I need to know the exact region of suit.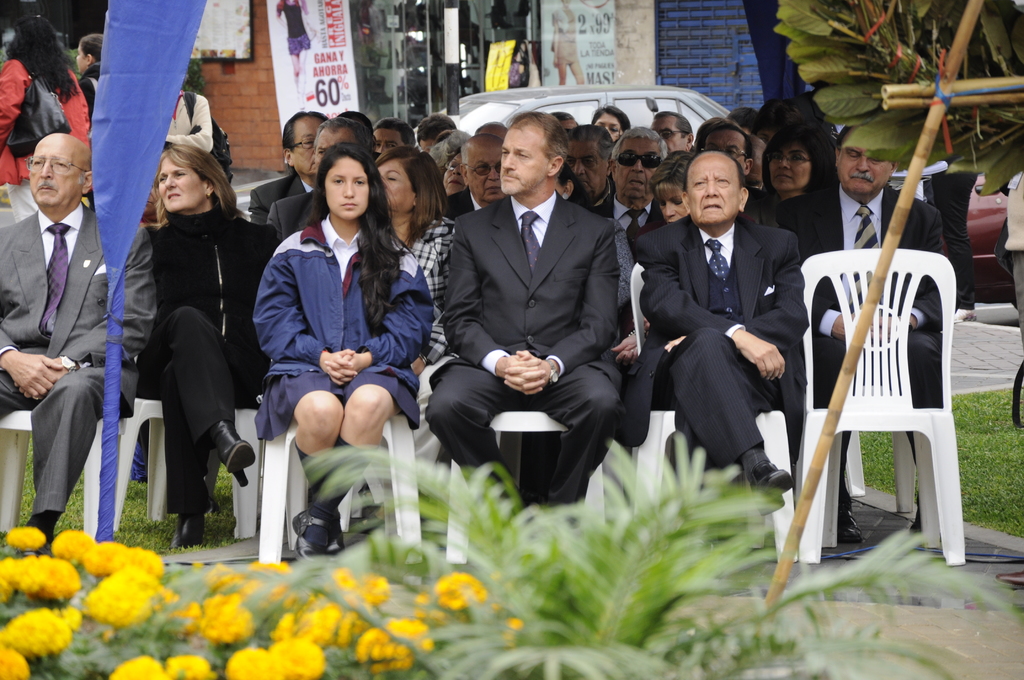
Region: box=[246, 170, 320, 220].
